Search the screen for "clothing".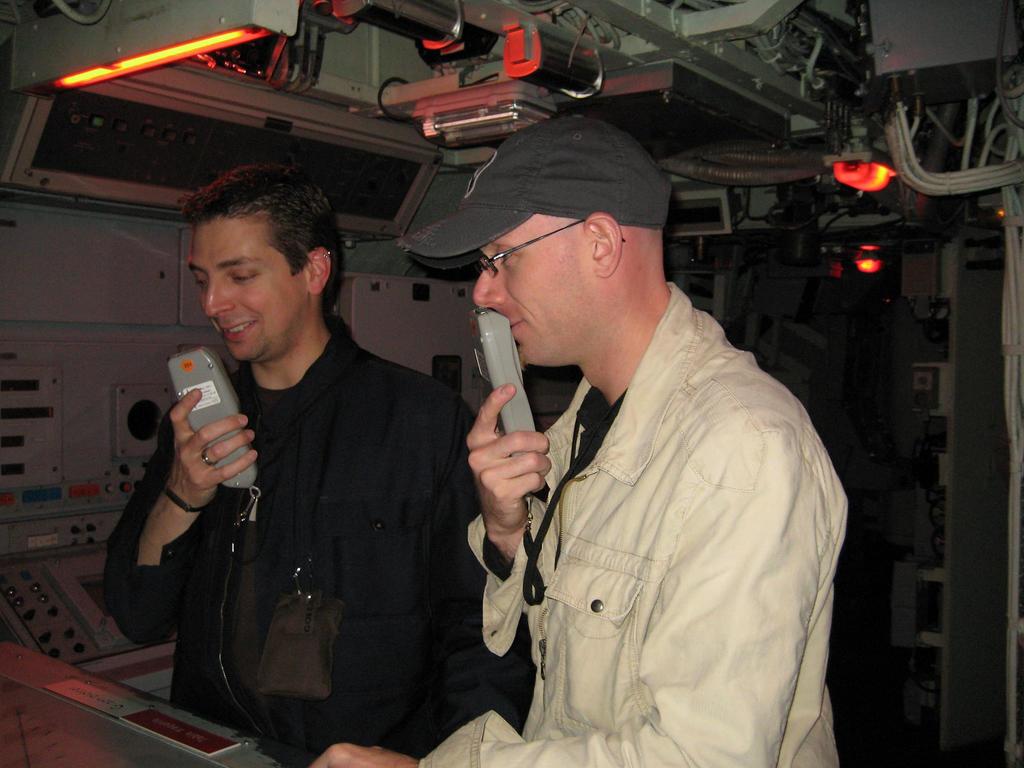
Found at rect(102, 303, 520, 767).
